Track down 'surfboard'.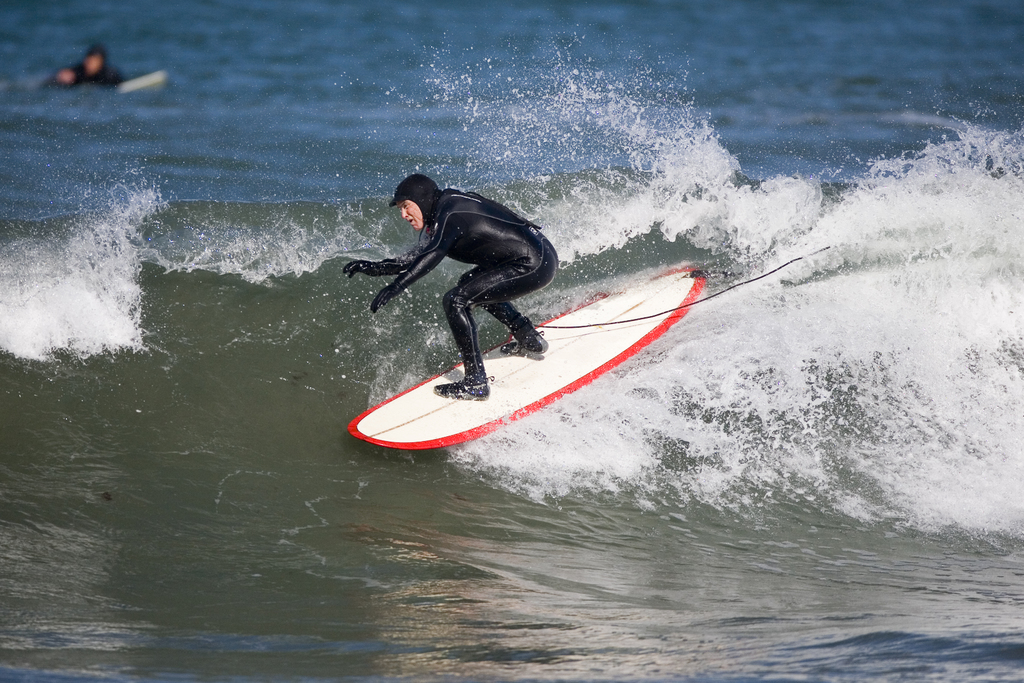
Tracked to l=347, t=258, r=710, b=456.
